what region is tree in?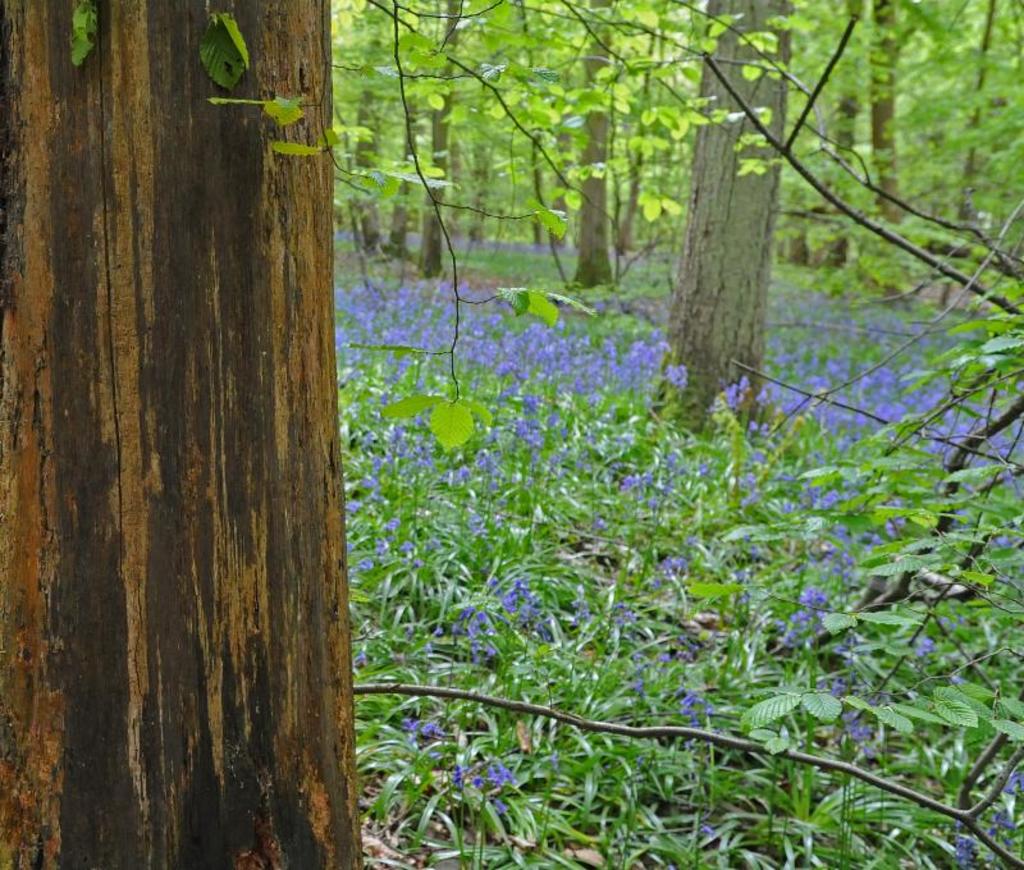
[left=0, top=0, right=361, bottom=869].
